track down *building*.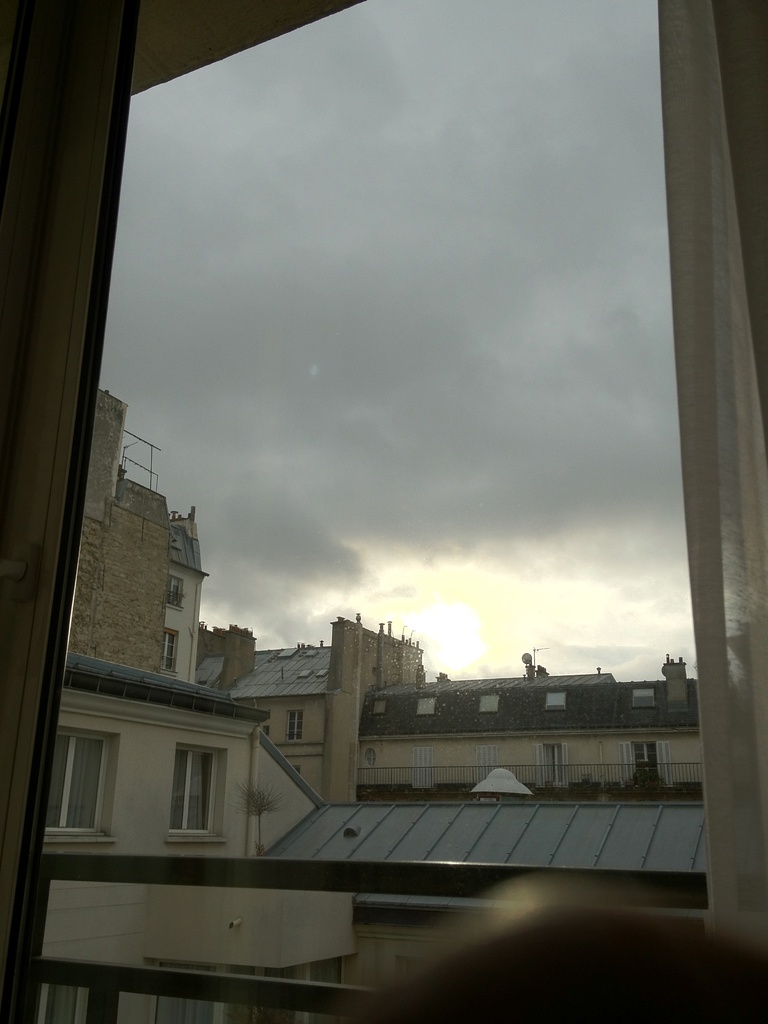
Tracked to 0,0,767,1023.
